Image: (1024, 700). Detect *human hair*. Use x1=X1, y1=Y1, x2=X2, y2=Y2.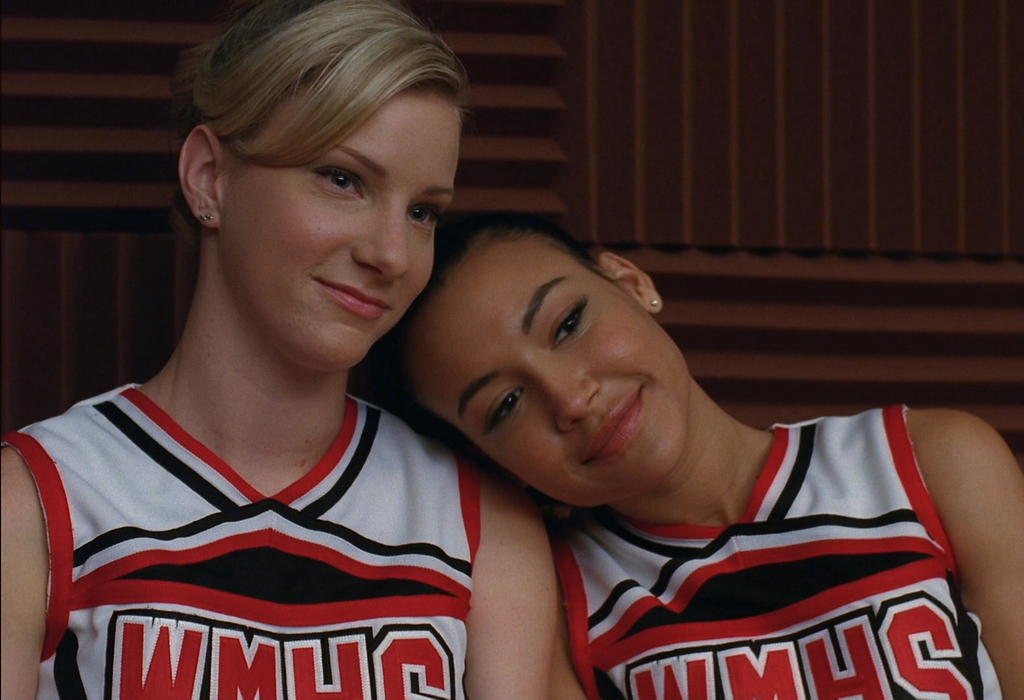
x1=358, y1=213, x2=598, y2=454.
